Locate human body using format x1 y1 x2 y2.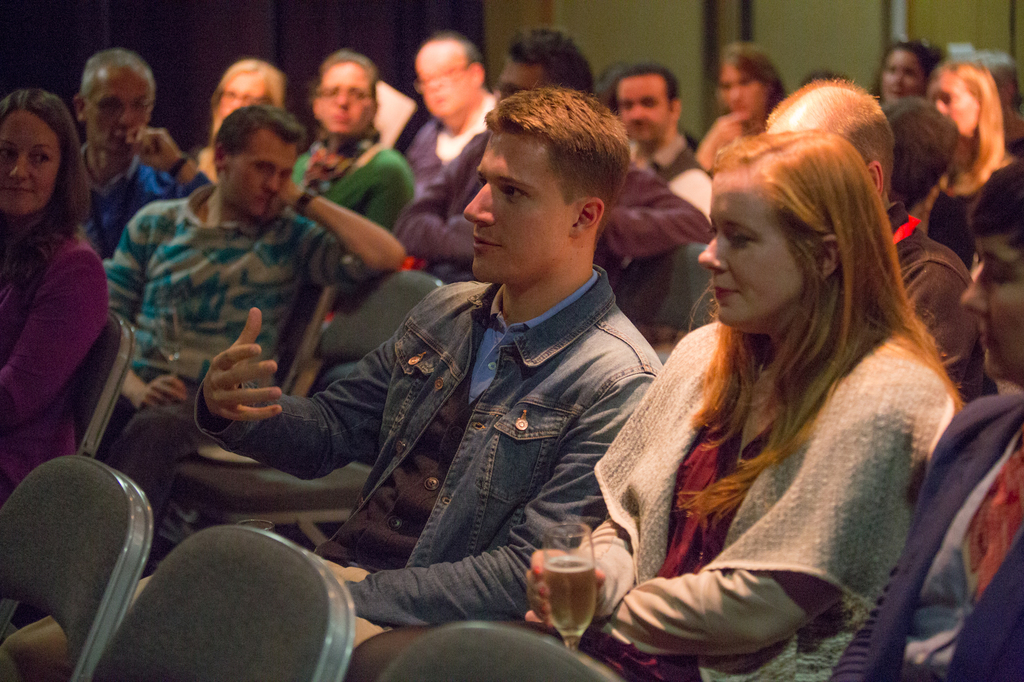
611 65 717 222.
